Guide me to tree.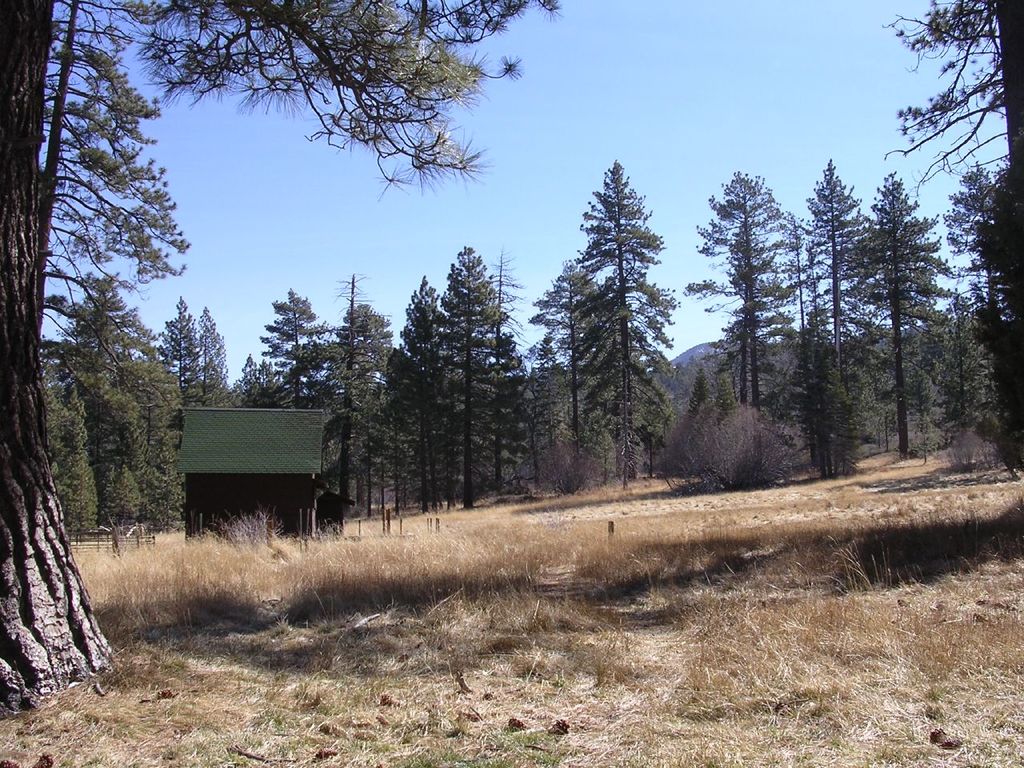
Guidance: x1=155 y1=298 x2=206 y2=438.
